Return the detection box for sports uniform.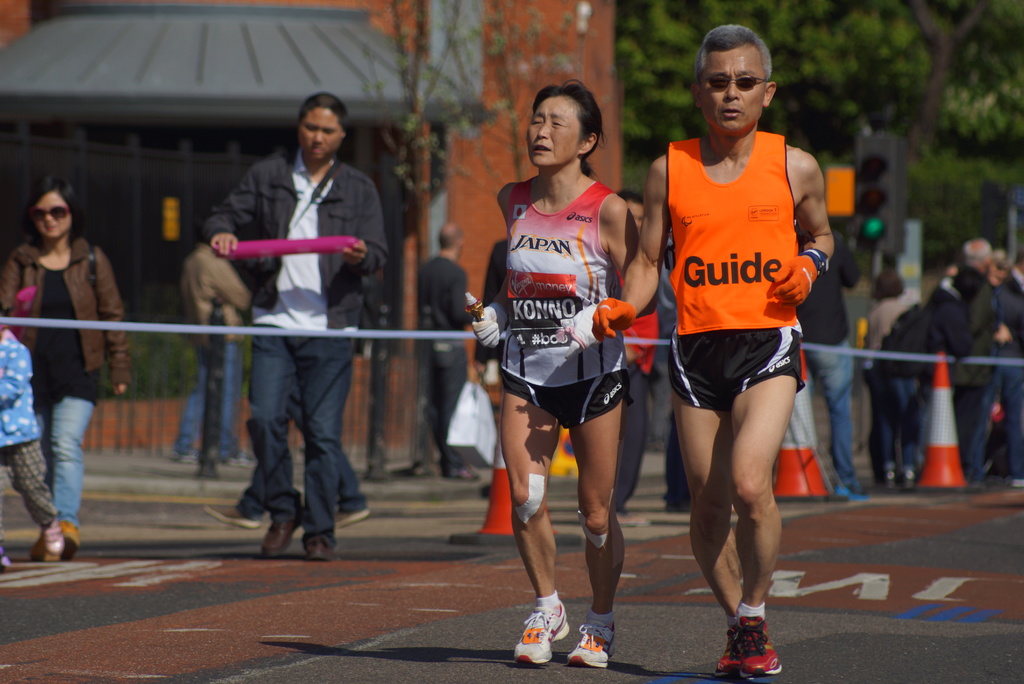
593, 130, 819, 678.
